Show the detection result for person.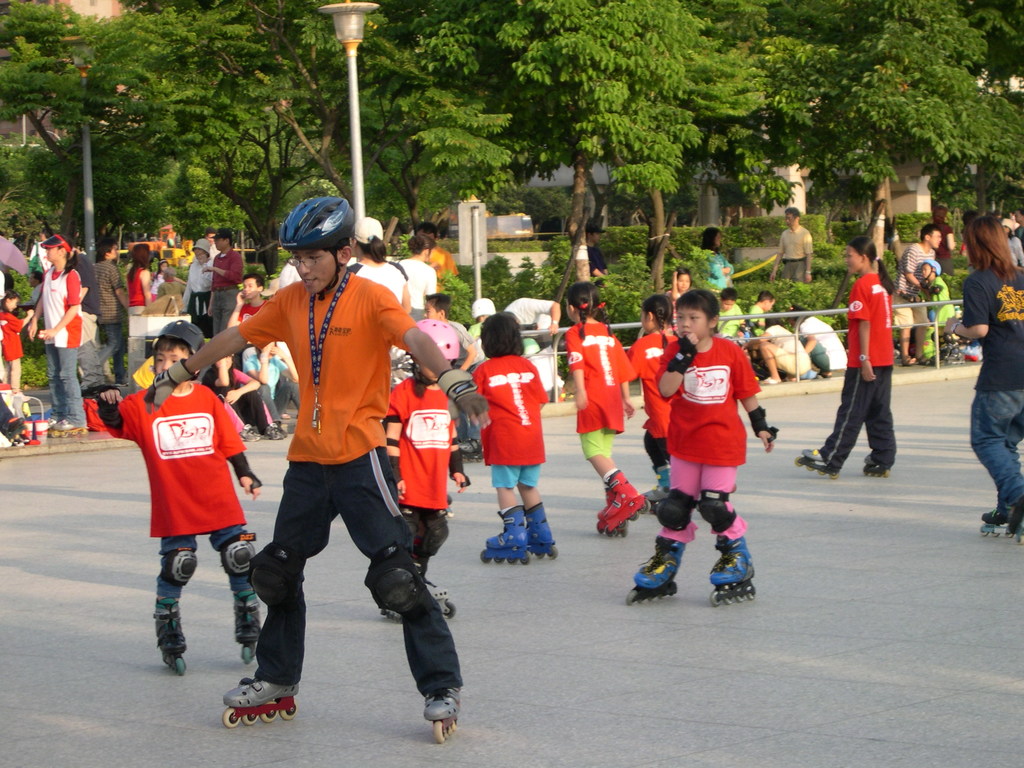
470, 303, 564, 566.
